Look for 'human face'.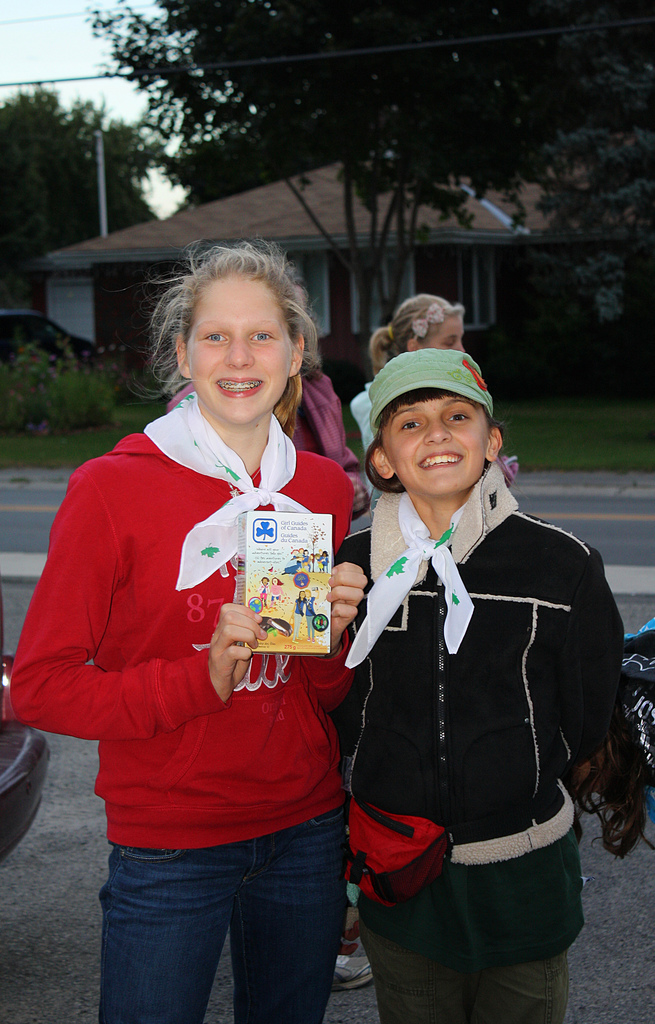
Found: x1=383 y1=395 x2=488 y2=498.
